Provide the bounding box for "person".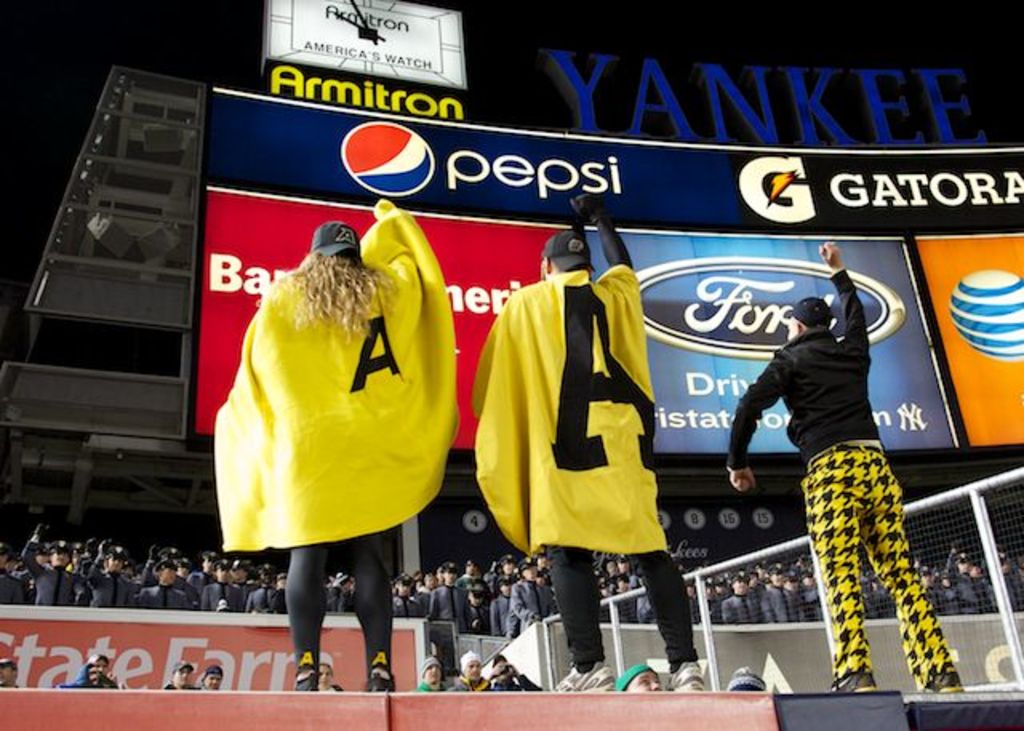
[453,646,488,693].
